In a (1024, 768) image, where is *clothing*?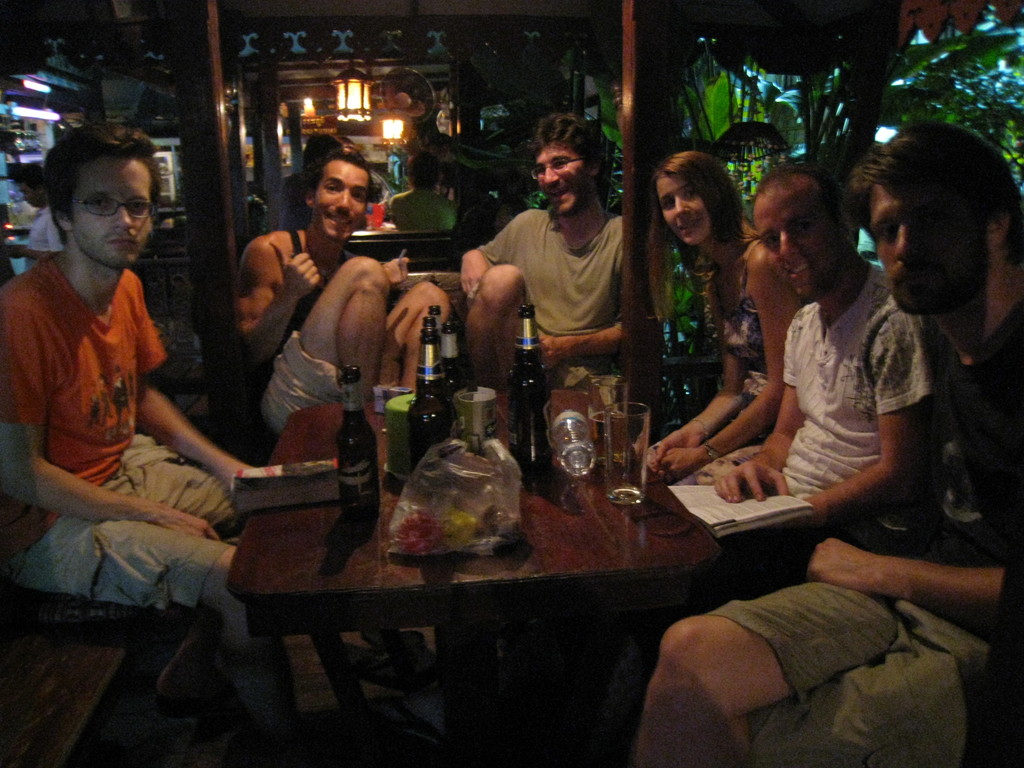
<box>643,233,773,487</box>.
